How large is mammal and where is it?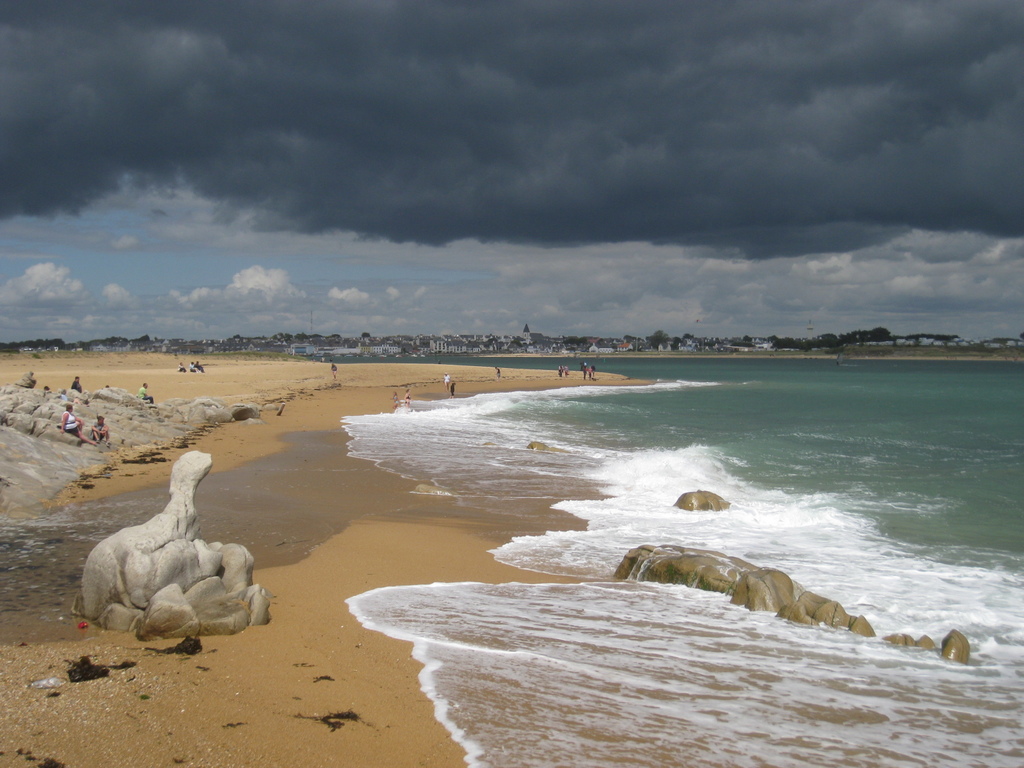
Bounding box: x1=582, y1=364, x2=588, y2=377.
